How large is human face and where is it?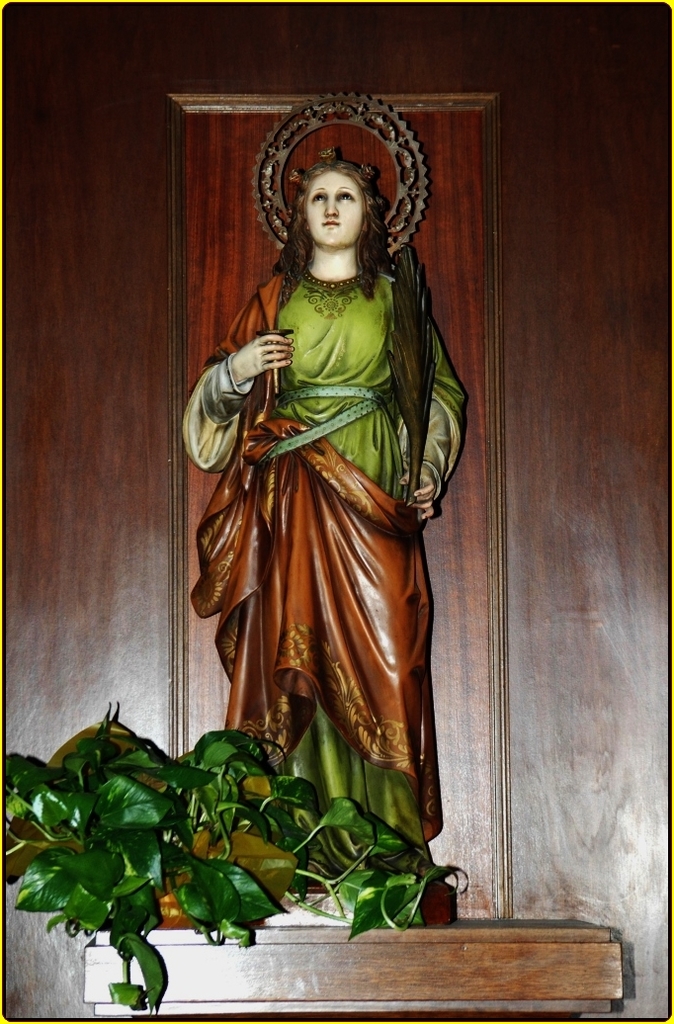
Bounding box: (308,169,356,251).
